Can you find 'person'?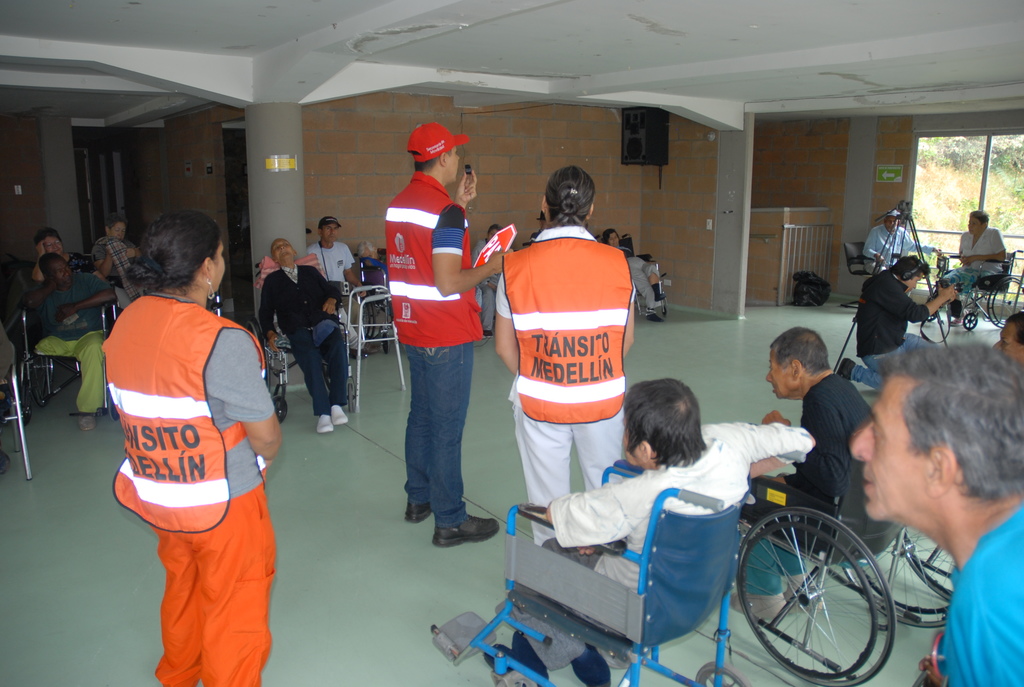
Yes, bounding box: {"left": 113, "top": 207, "right": 282, "bottom": 686}.
